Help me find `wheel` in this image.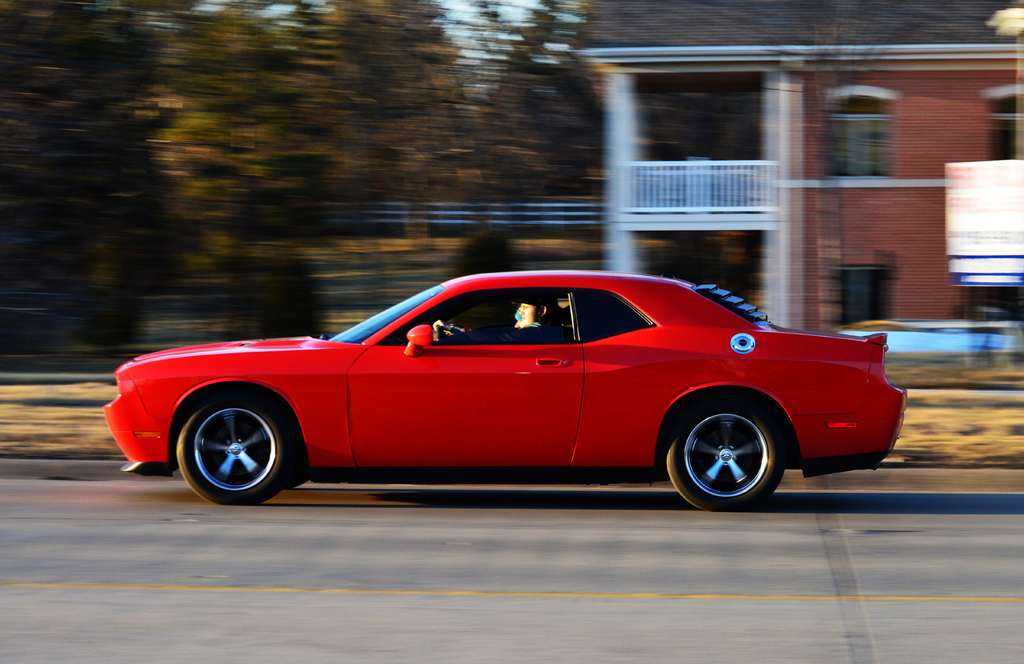
Found it: box(174, 394, 297, 507).
